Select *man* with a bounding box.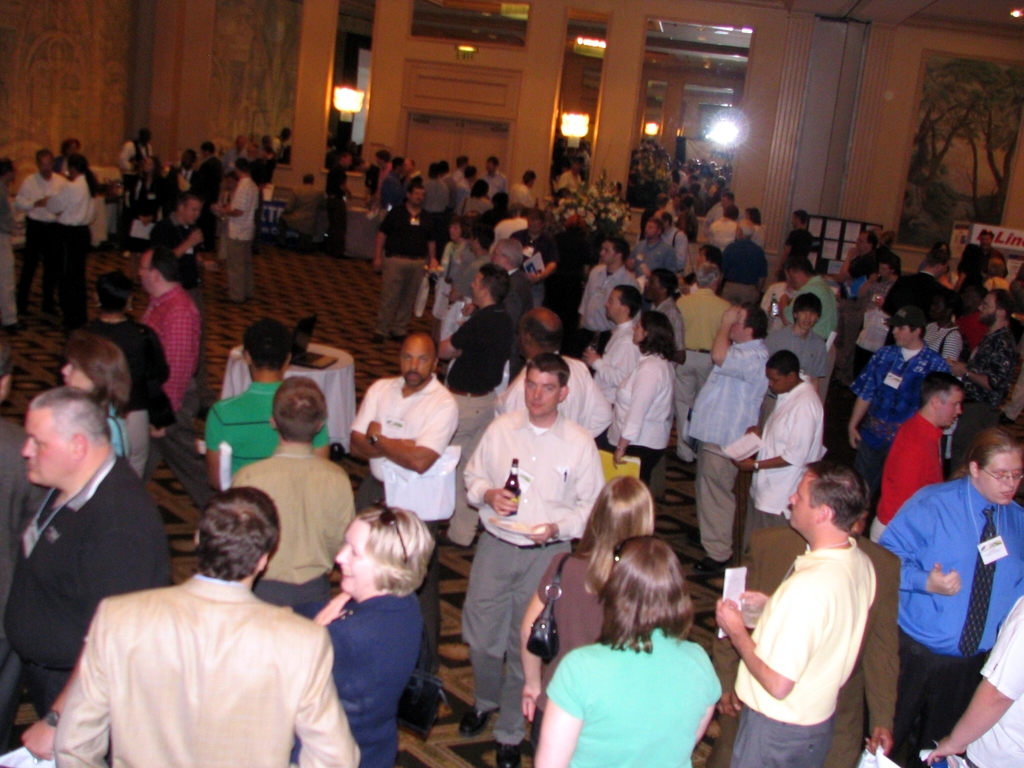
bbox=(0, 157, 26, 331).
